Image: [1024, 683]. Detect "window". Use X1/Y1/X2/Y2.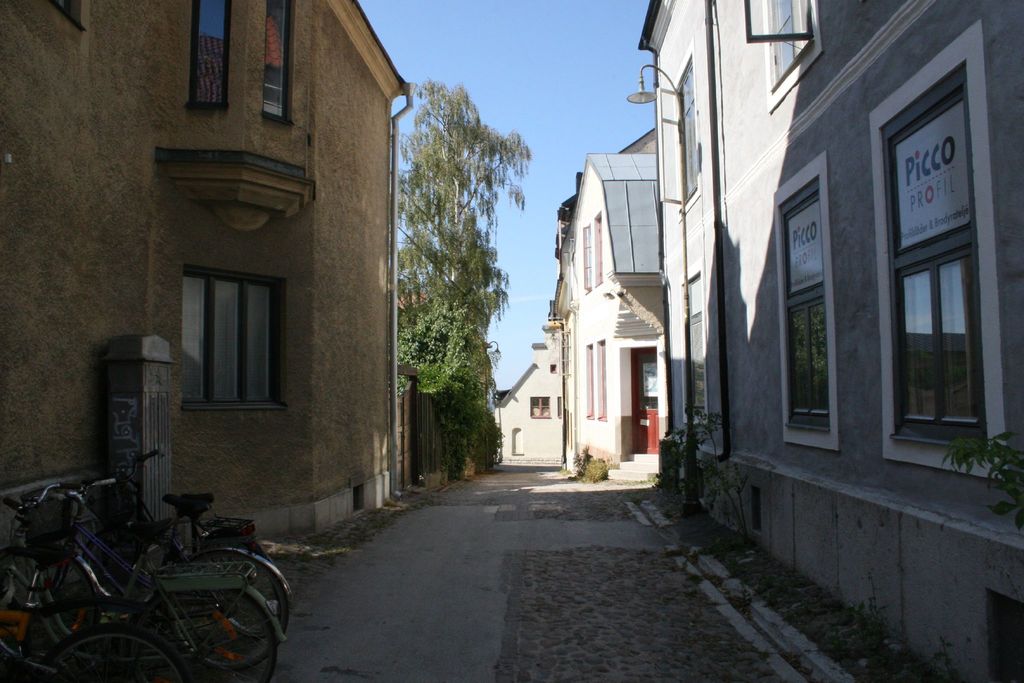
194/0/228/113.
